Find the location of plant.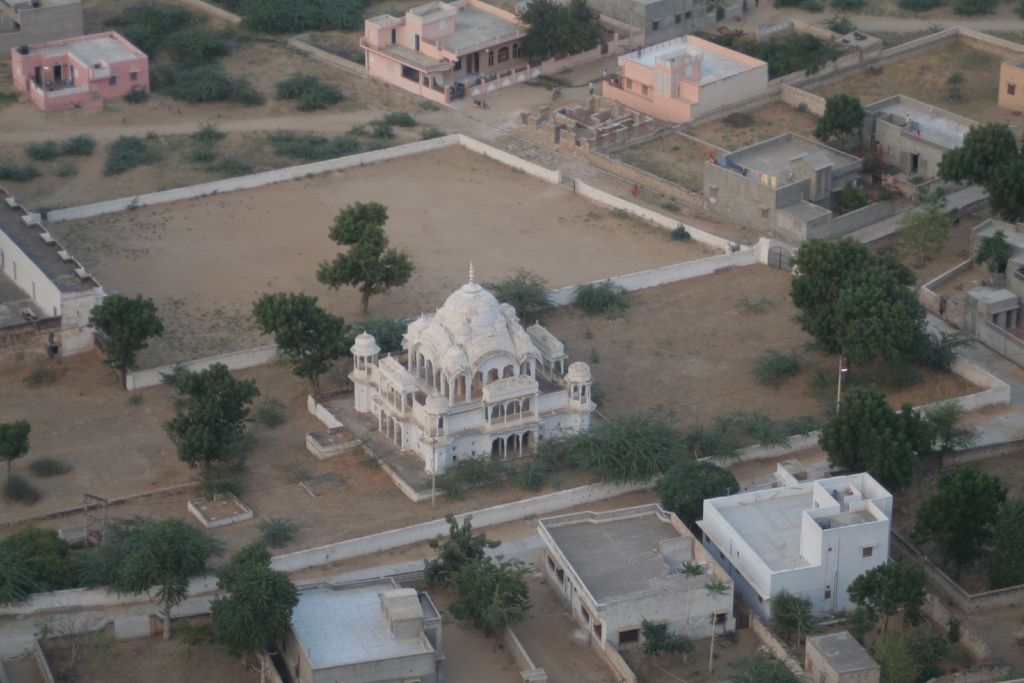
Location: locate(705, 573, 735, 595).
